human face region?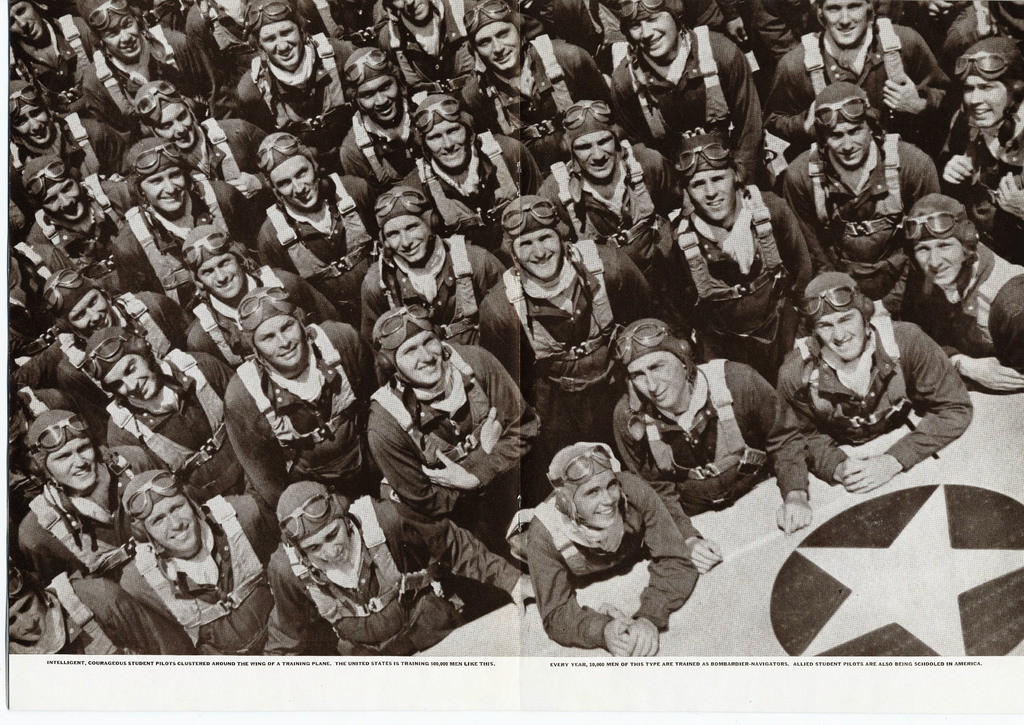
x1=7, y1=589, x2=44, y2=642
